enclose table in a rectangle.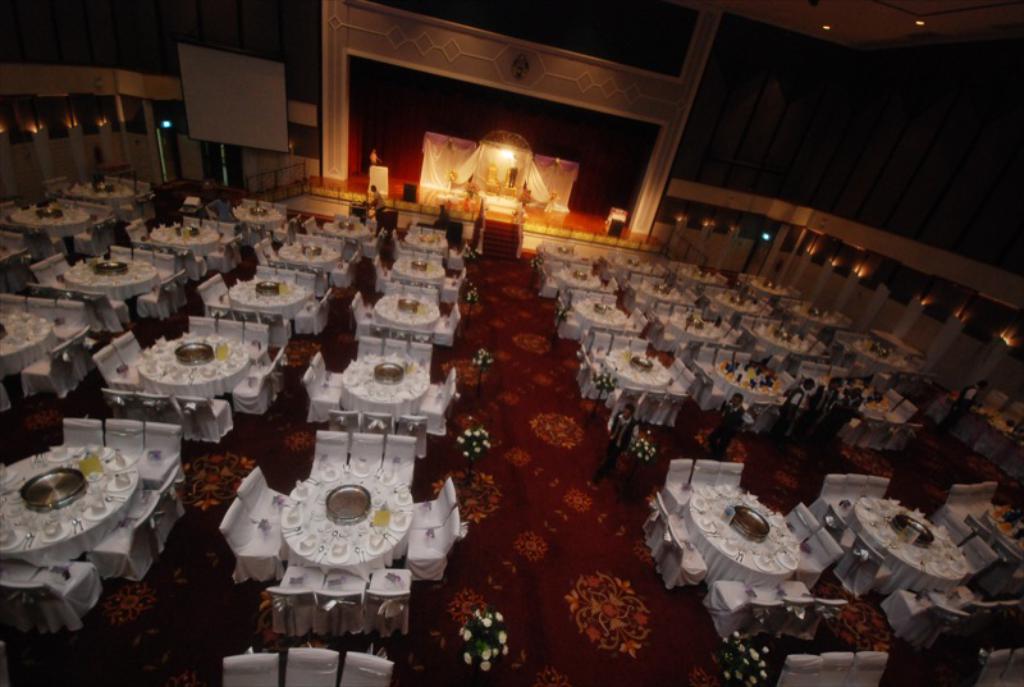
select_region(151, 217, 228, 256).
